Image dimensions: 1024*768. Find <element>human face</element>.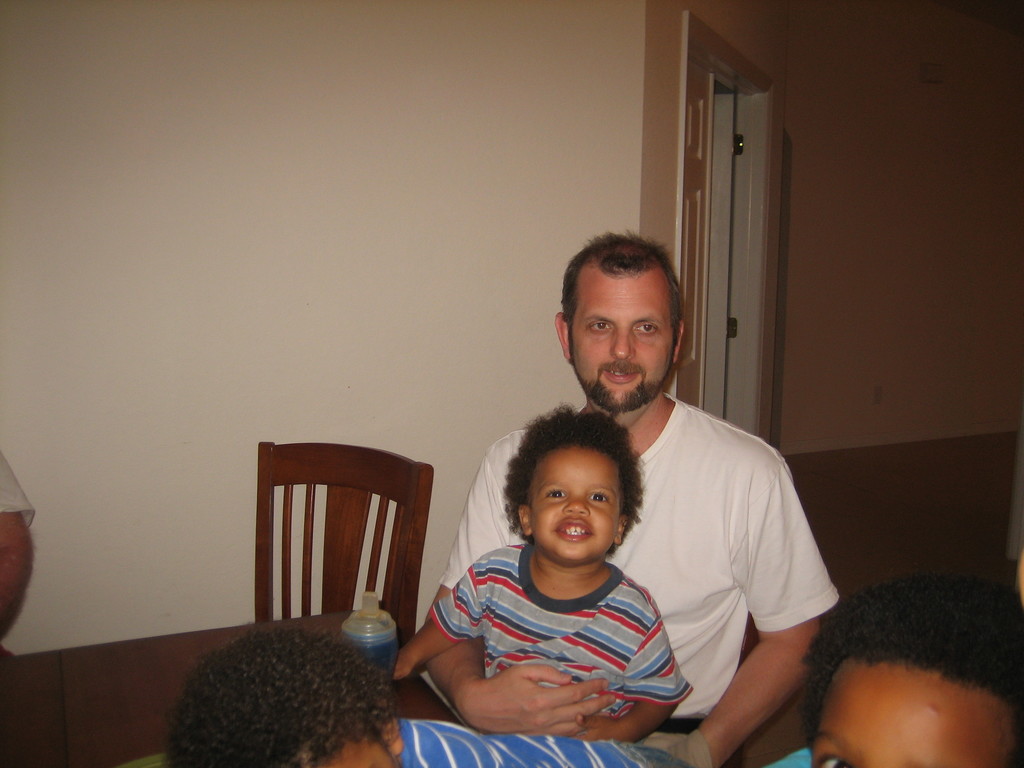
[x1=528, y1=447, x2=623, y2=556].
